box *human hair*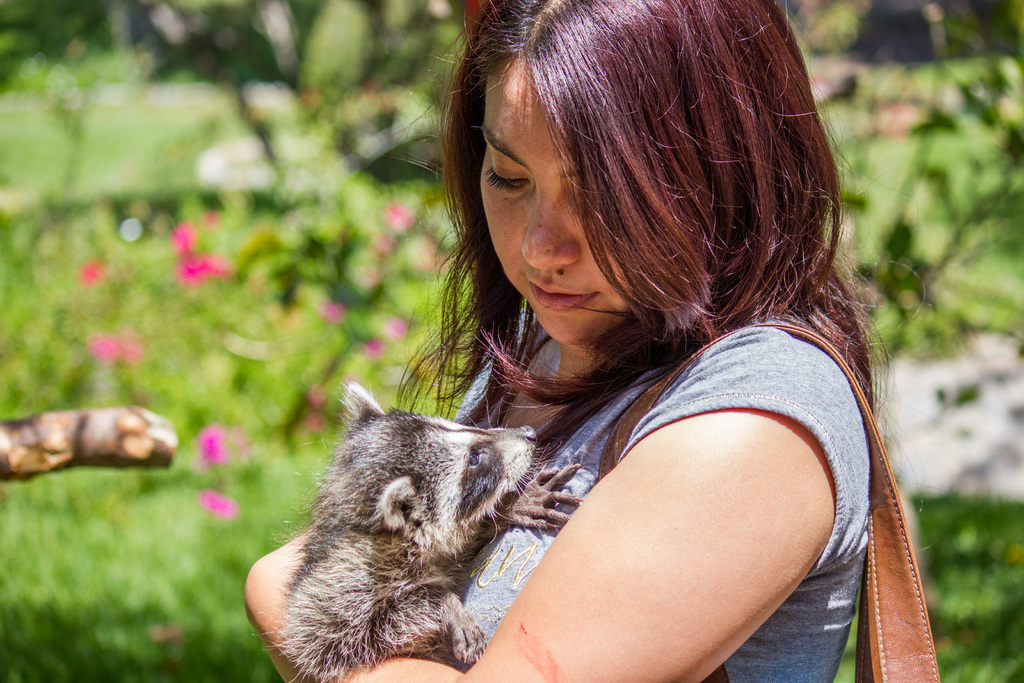
460/10/878/455
